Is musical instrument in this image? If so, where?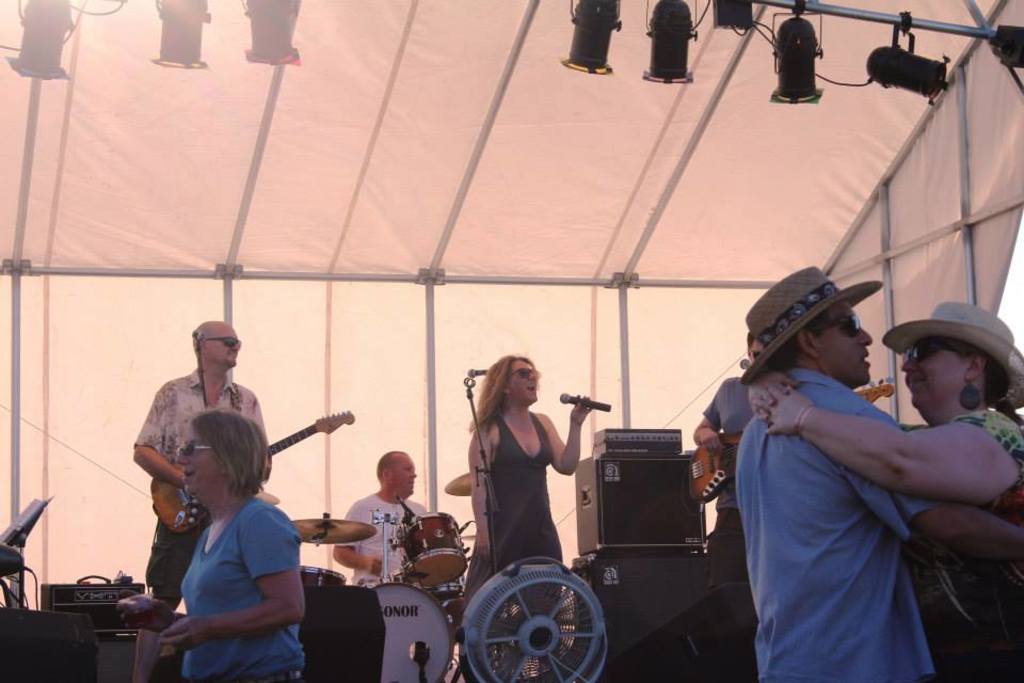
Yes, at 292,518,383,549.
